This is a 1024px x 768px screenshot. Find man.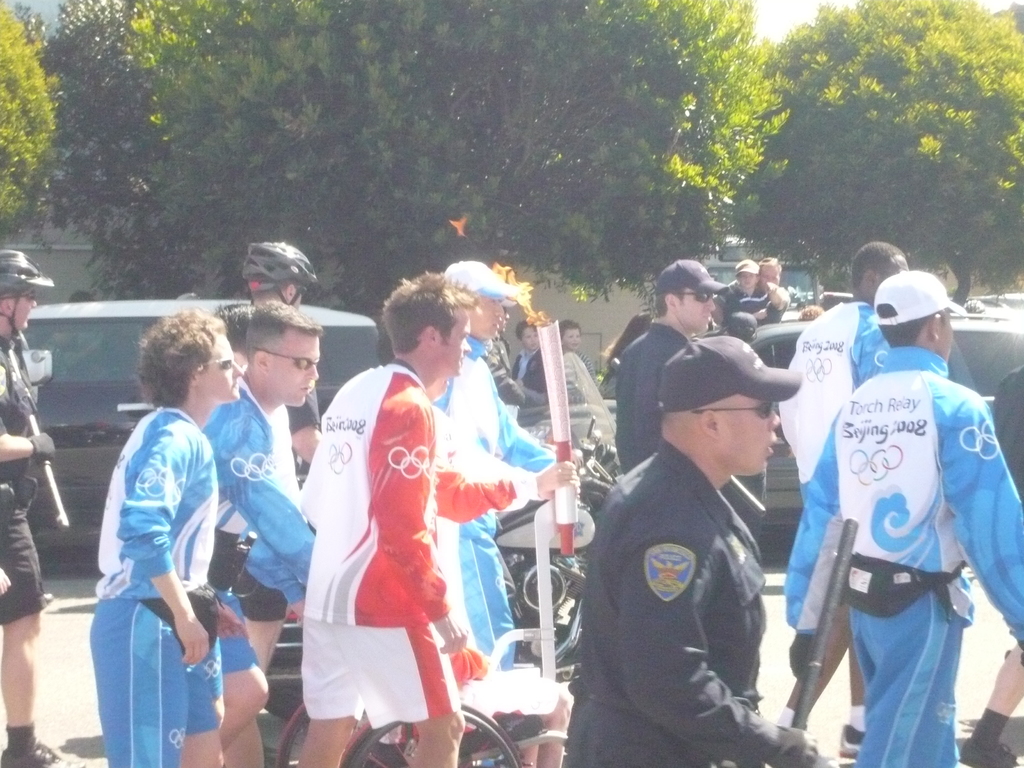
Bounding box: <bbox>764, 238, 902, 636</bbox>.
